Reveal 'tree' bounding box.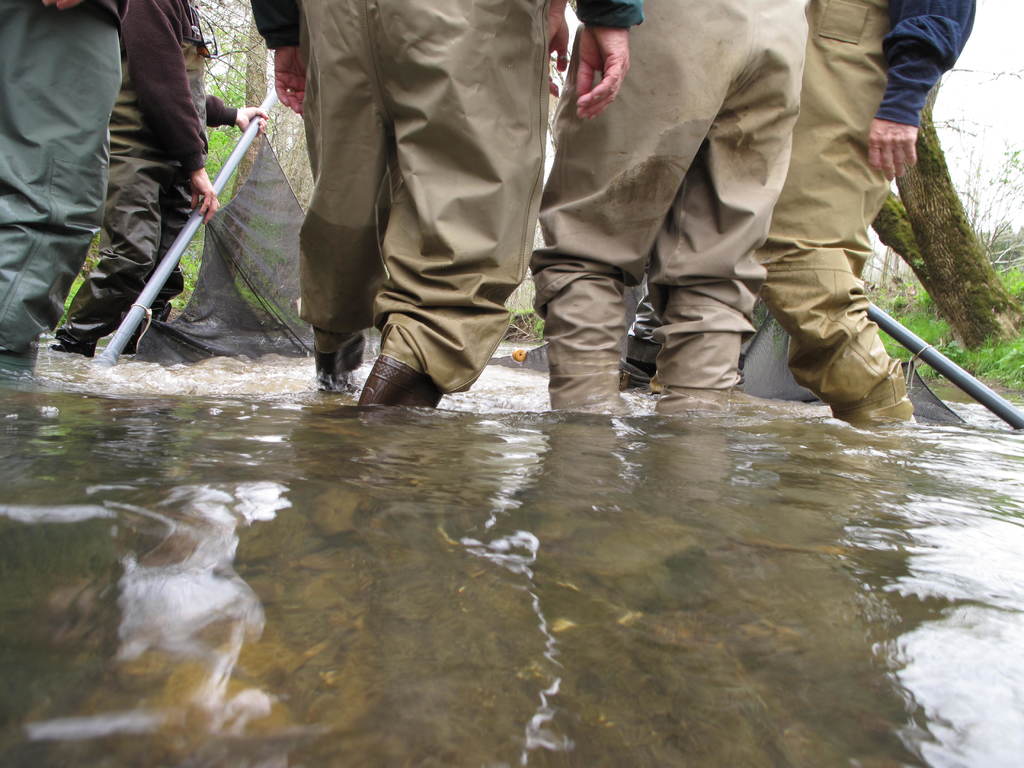
Revealed: pyautogui.locateOnScreen(872, 69, 1023, 353).
